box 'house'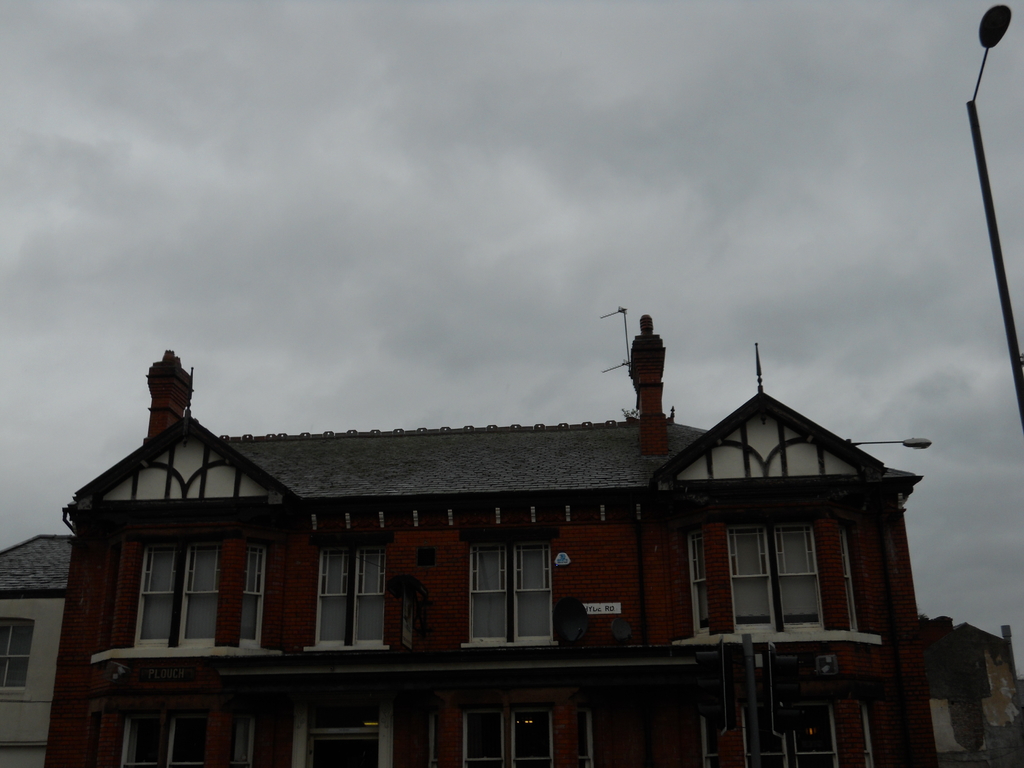
<region>67, 320, 950, 764</region>
